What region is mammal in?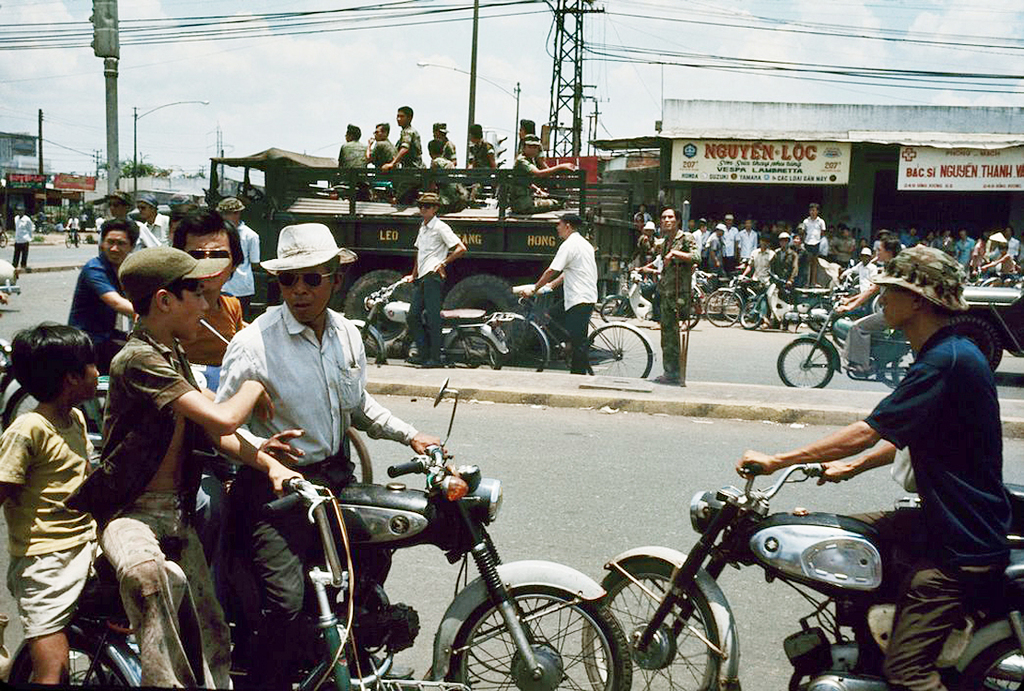
detection(10, 205, 33, 265).
